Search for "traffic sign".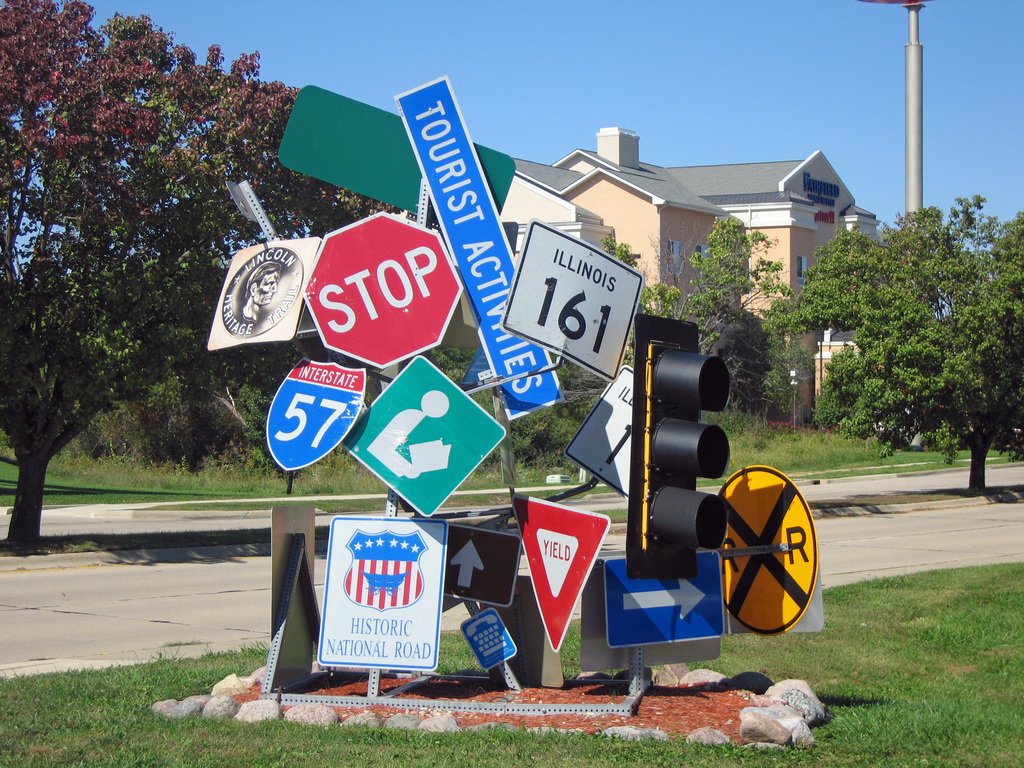
Found at rect(264, 348, 375, 468).
